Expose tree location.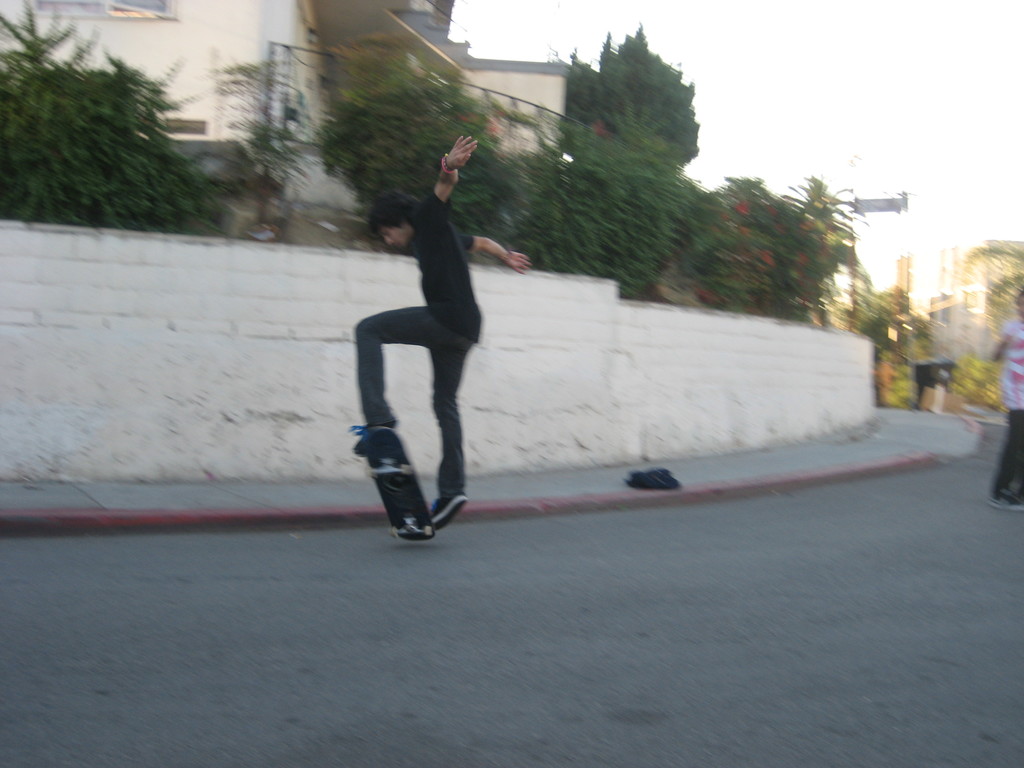
Exposed at {"x1": 850, "y1": 285, "x2": 941, "y2": 415}.
